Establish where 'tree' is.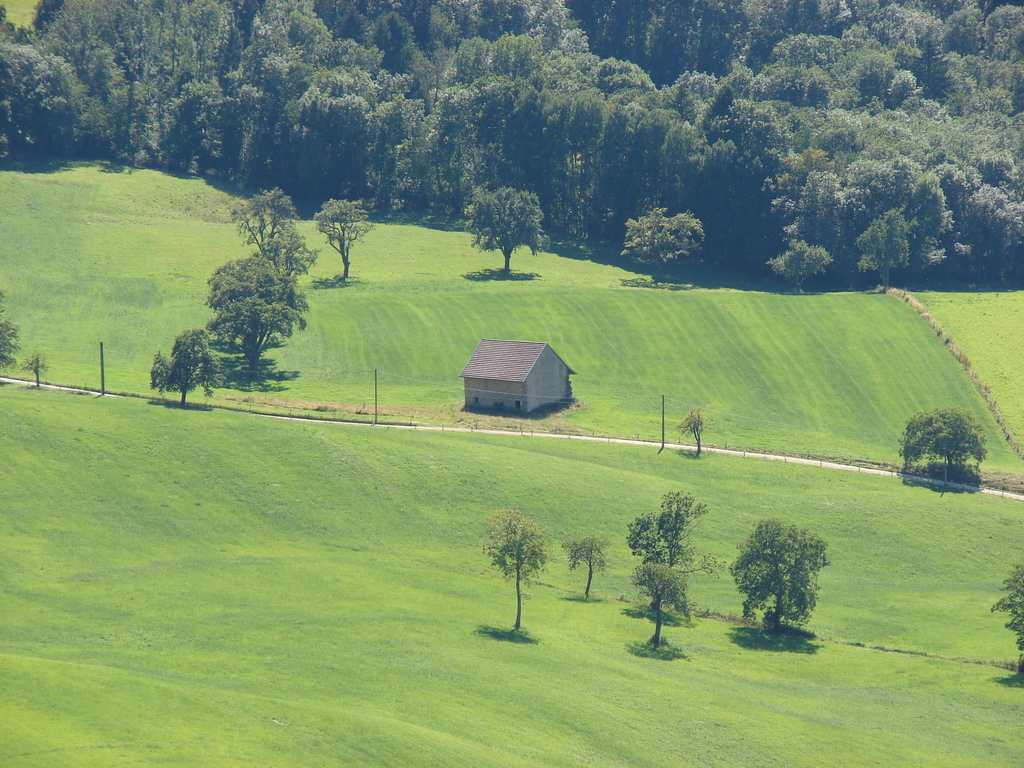
Established at bbox=[730, 525, 831, 630].
